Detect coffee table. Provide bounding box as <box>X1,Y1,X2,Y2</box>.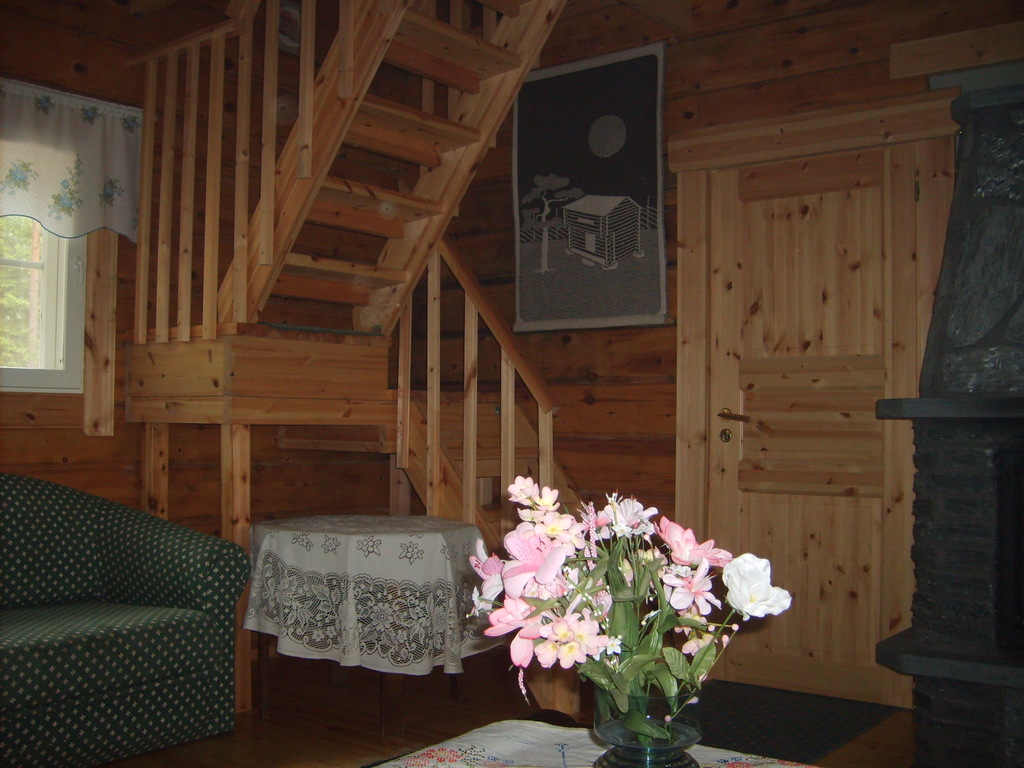
<box>244,509,516,722</box>.
